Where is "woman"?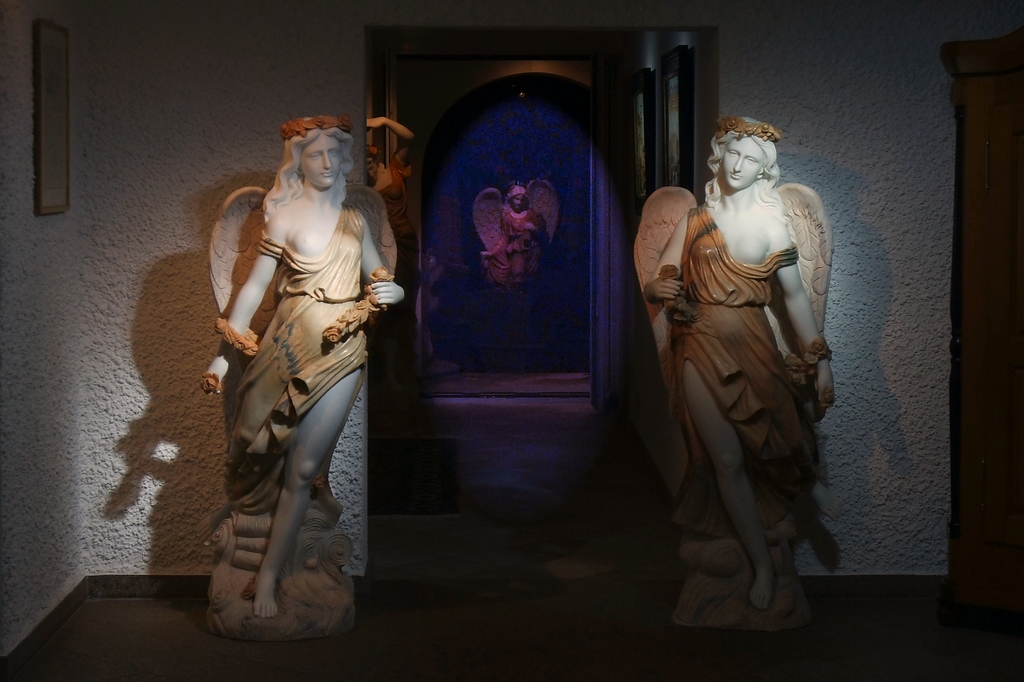
BBox(480, 181, 545, 329).
